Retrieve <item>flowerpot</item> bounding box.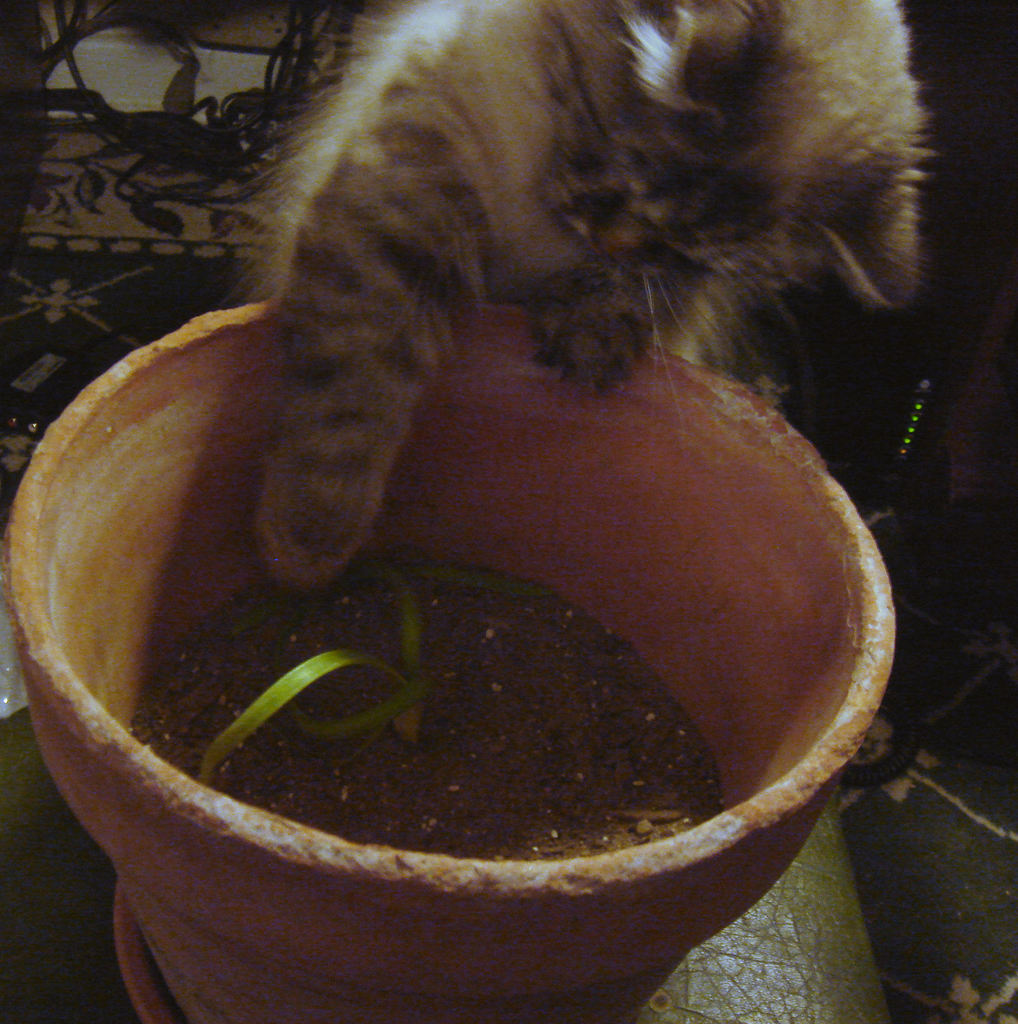
Bounding box: (0,90,958,1008).
